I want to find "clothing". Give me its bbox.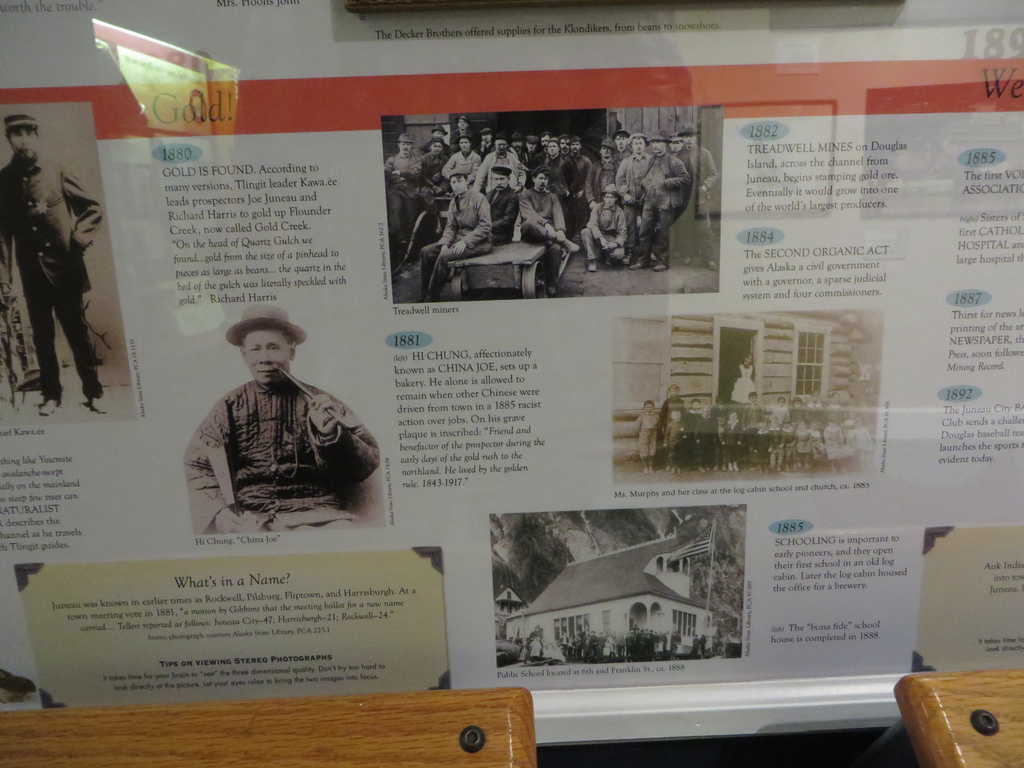
{"left": 823, "top": 424, "right": 847, "bottom": 461}.
